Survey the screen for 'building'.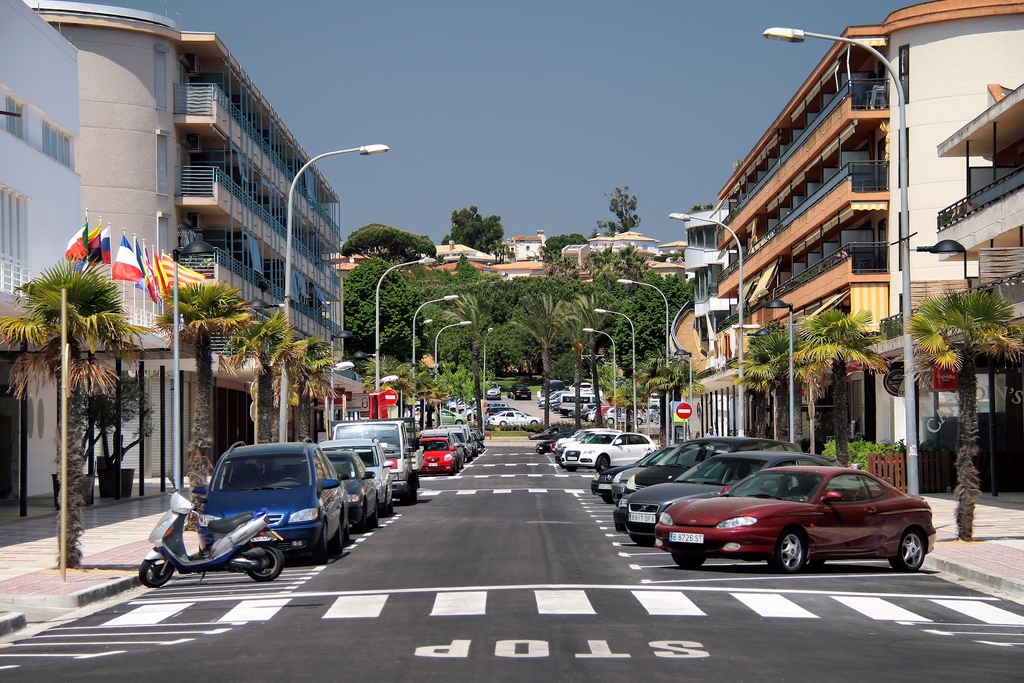
Survey found: 719 0 1023 456.
